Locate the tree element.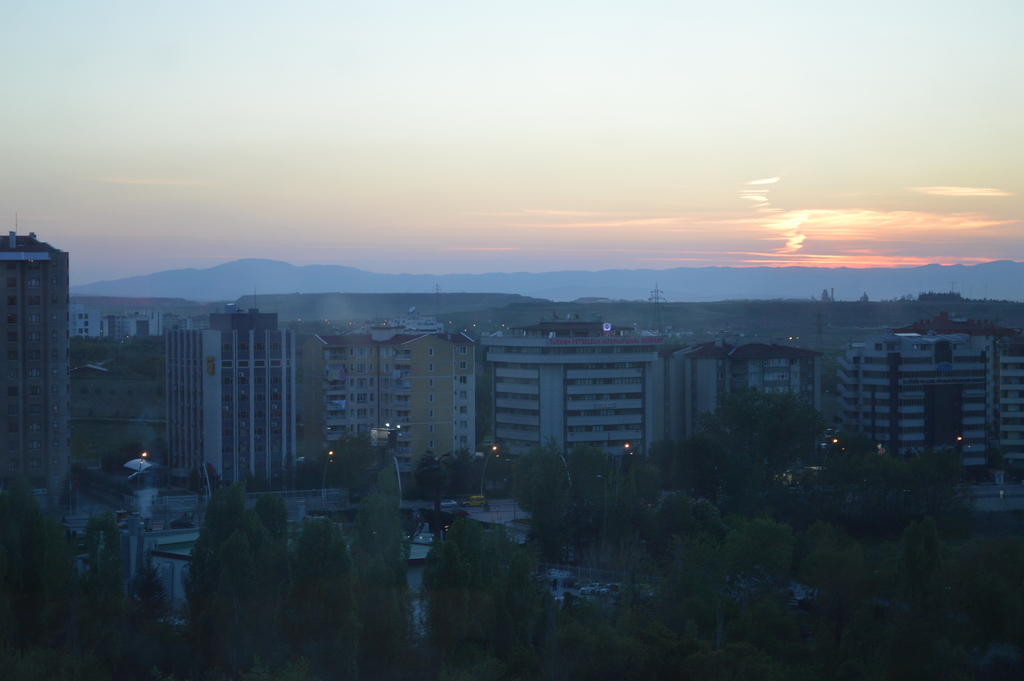
Element bbox: (636,480,728,548).
